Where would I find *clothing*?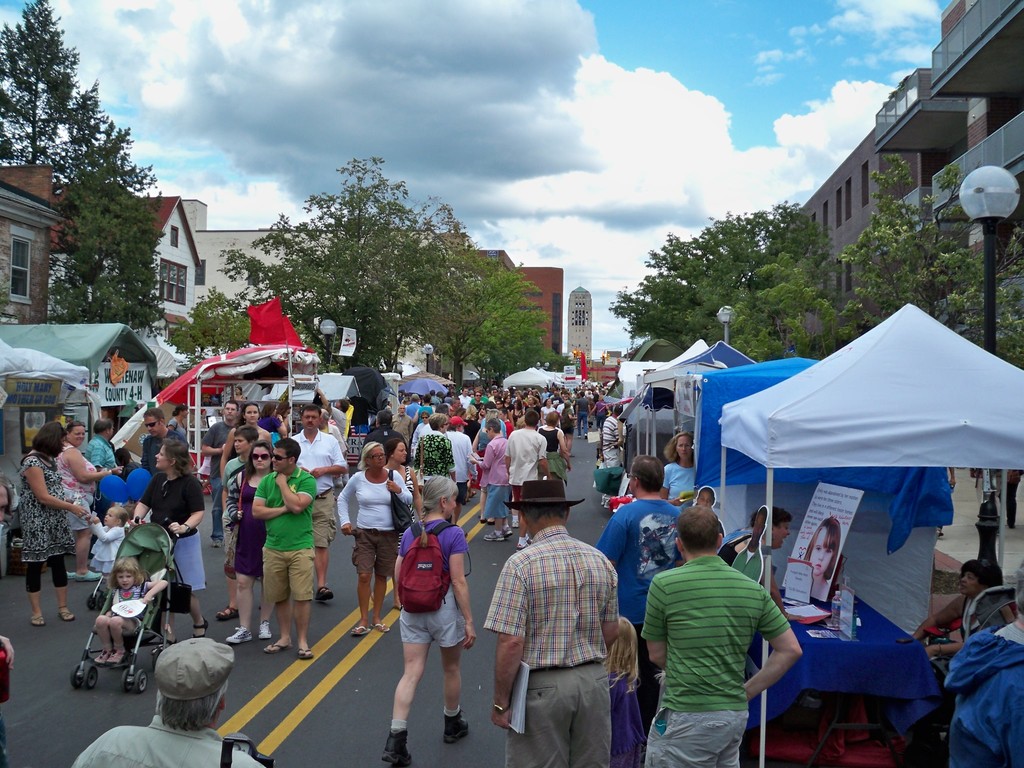
At region(72, 716, 263, 767).
